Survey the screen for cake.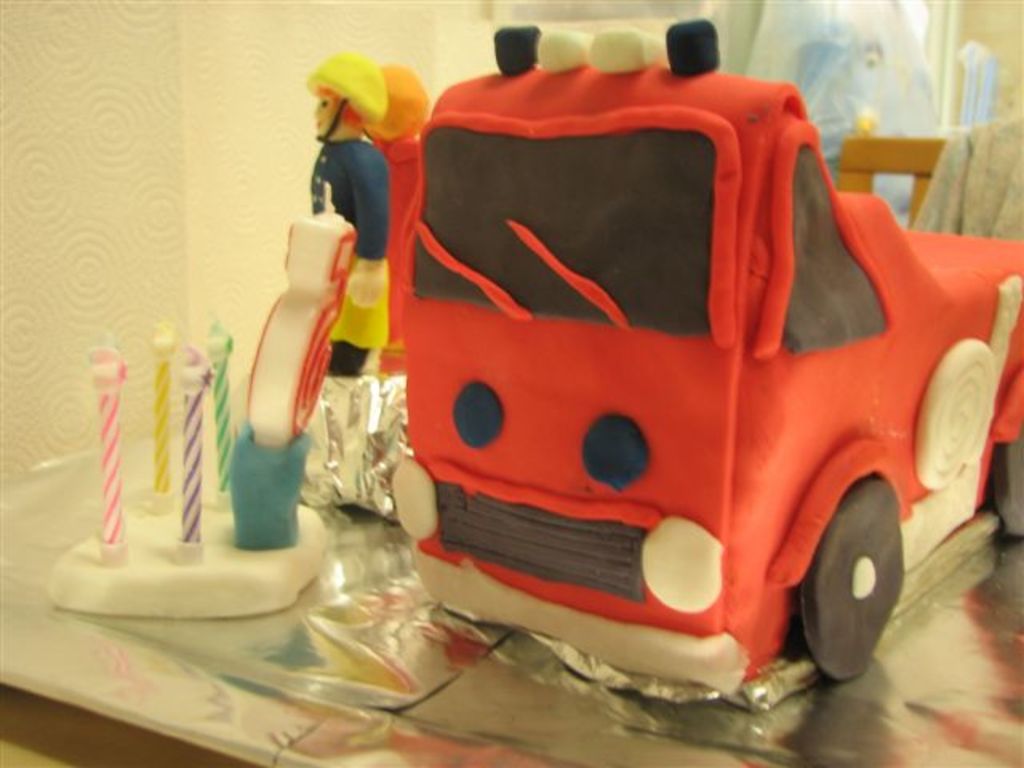
Survey found: [left=389, top=11, right=1022, bottom=694].
